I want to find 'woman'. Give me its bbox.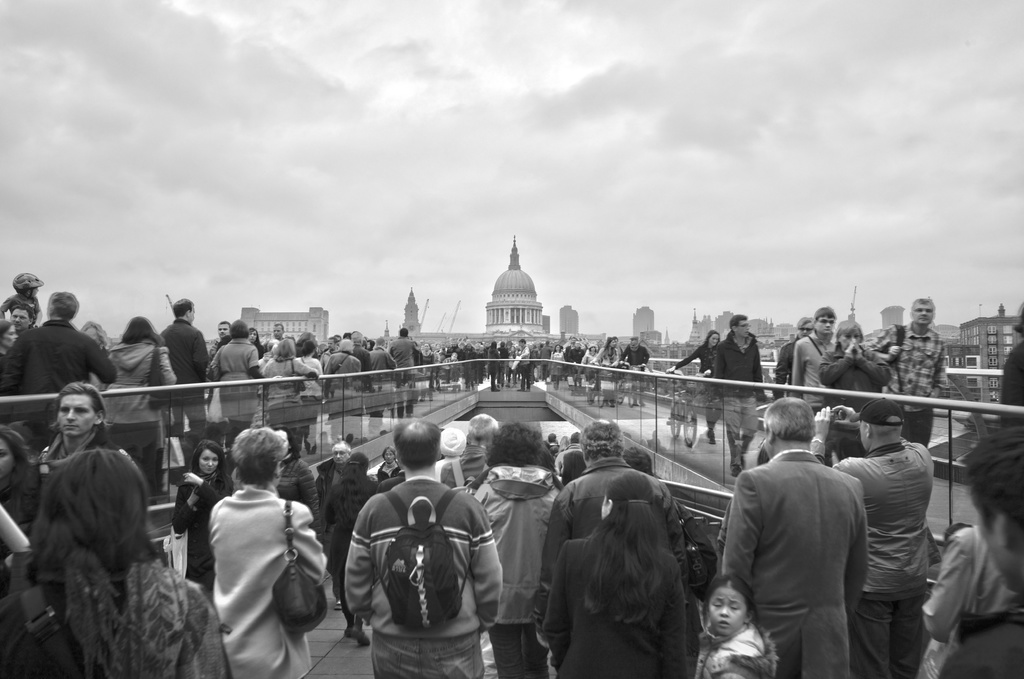
<region>416, 341, 434, 400</region>.
